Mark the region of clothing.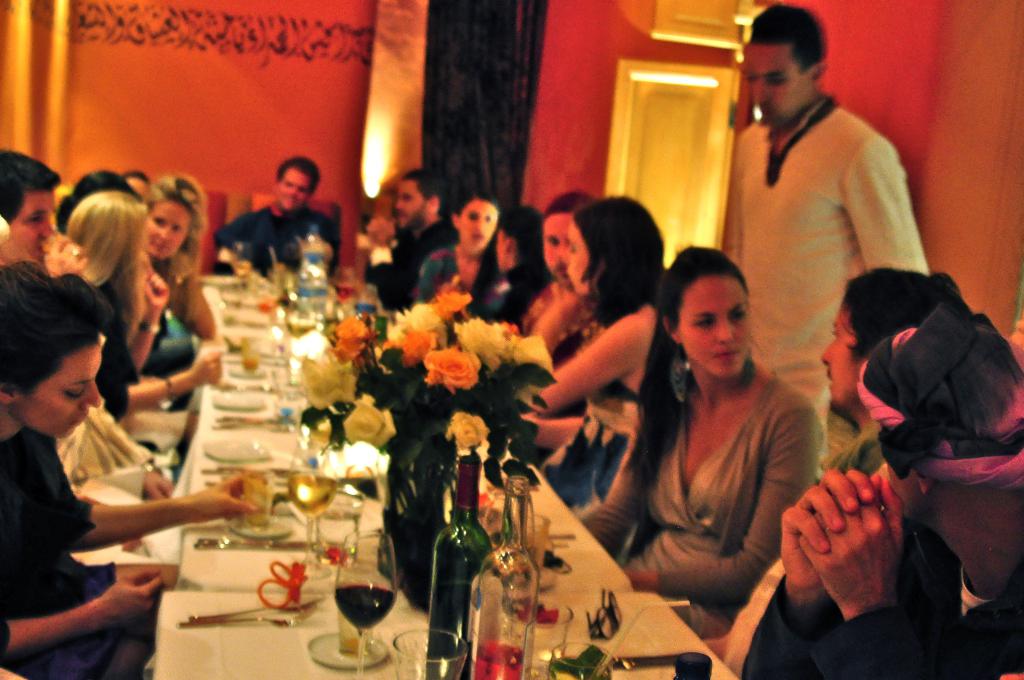
Region: locate(93, 273, 188, 453).
